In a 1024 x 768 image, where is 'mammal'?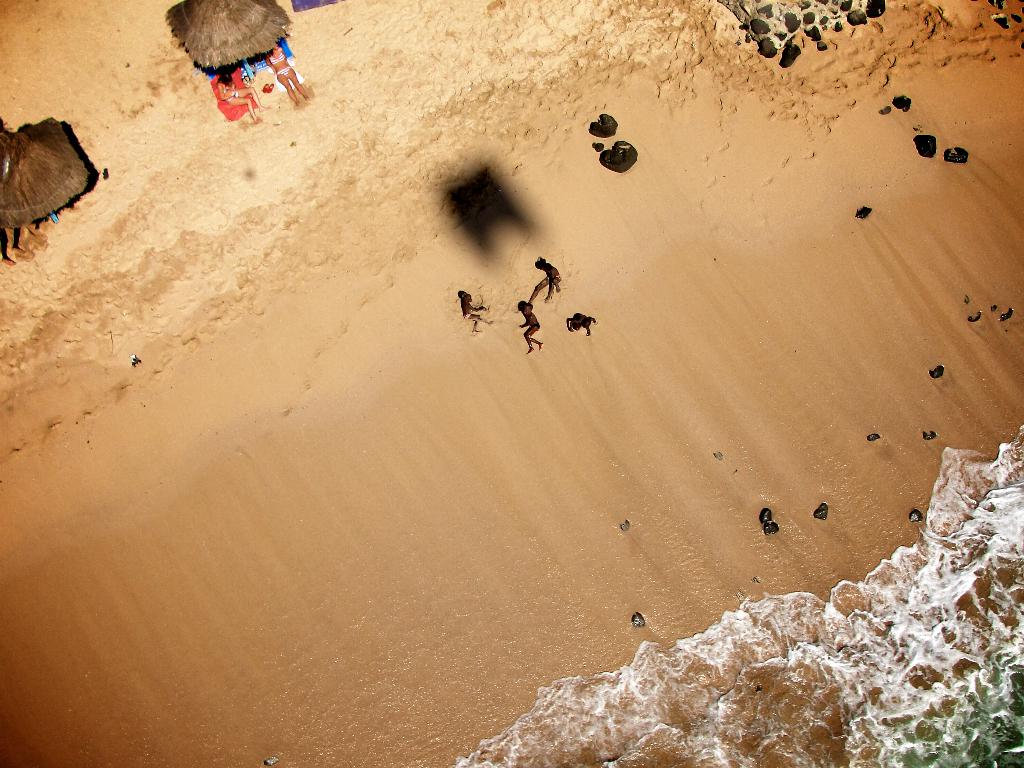
[left=459, top=289, right=490, bottom=332].
